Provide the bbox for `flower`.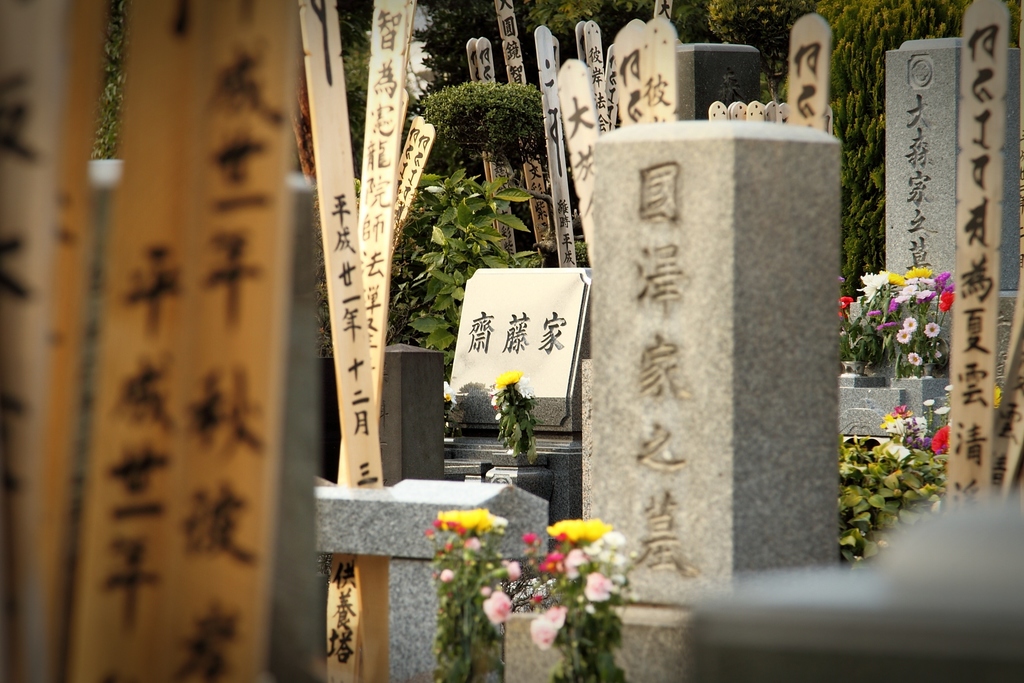
444,381,460,404.
